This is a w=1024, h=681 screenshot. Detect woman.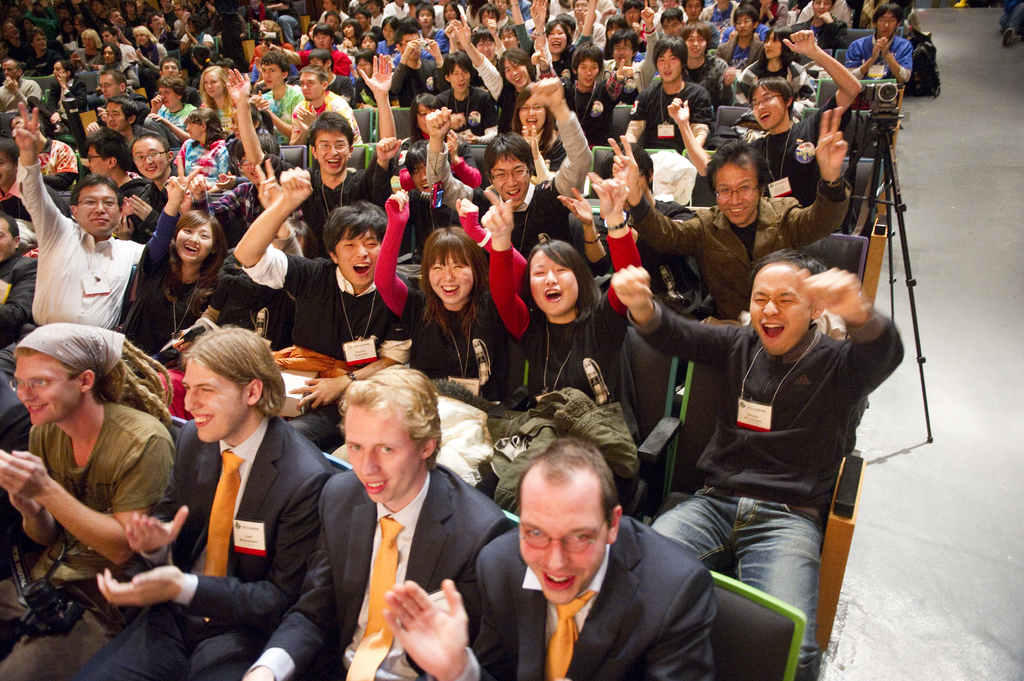
(396, 90, 476, 193).
